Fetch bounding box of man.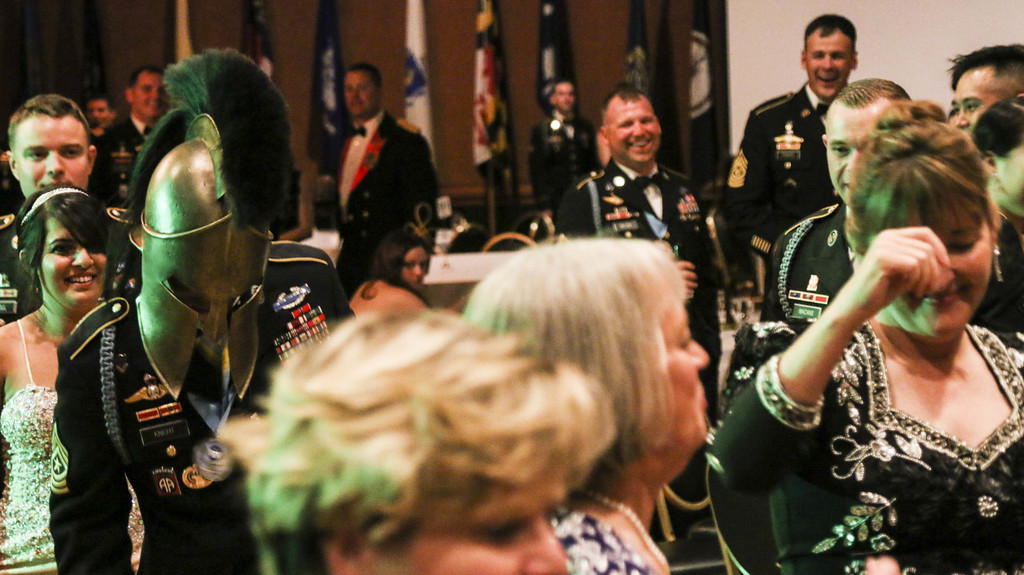
Bbox: {"left": 714, "top": 15, "right": 865, "bottom": 289}.
